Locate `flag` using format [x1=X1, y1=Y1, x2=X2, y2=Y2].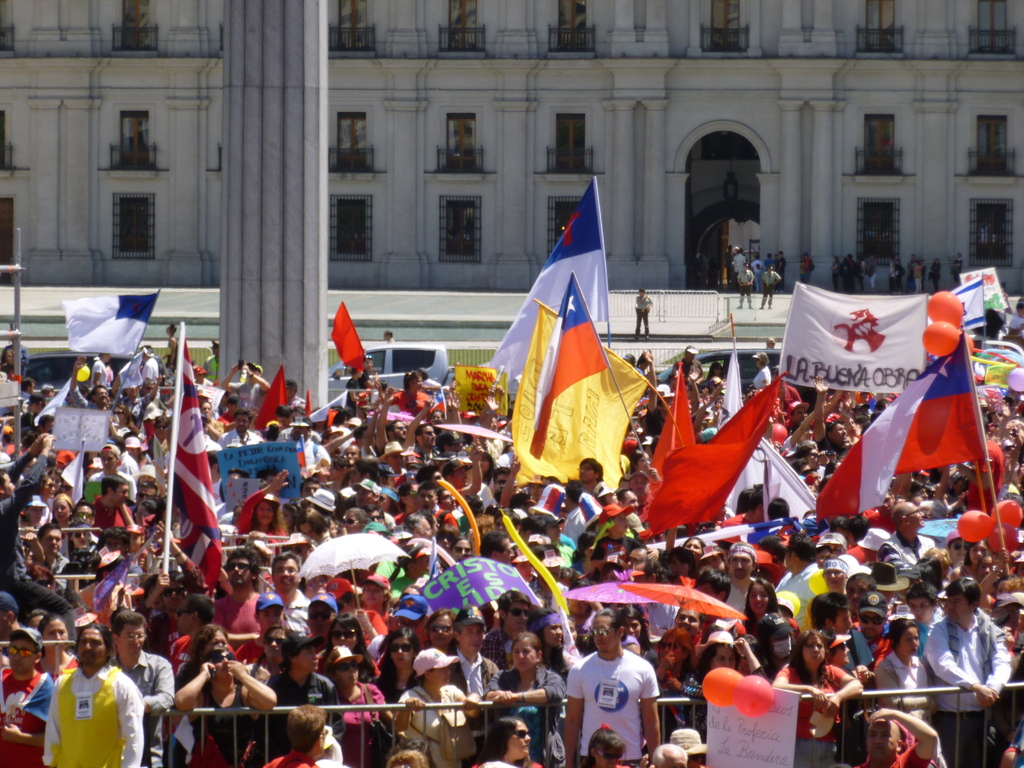
[x1=959, y1=333, x2=1023, y2=380].
